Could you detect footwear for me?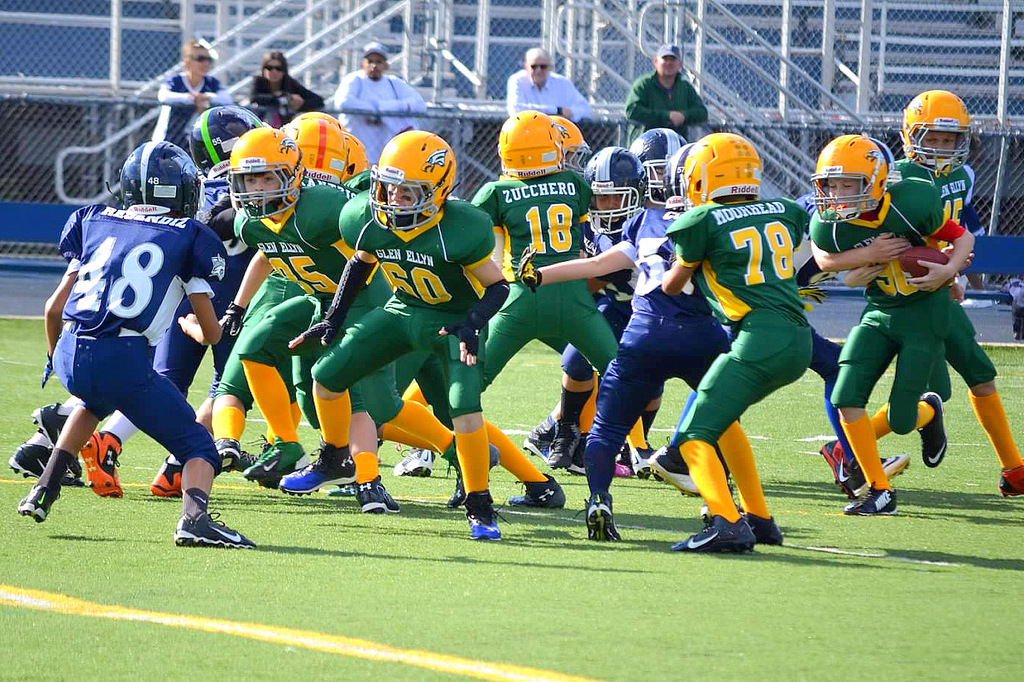
Detection result: <box>821,435,850,499</box>.
